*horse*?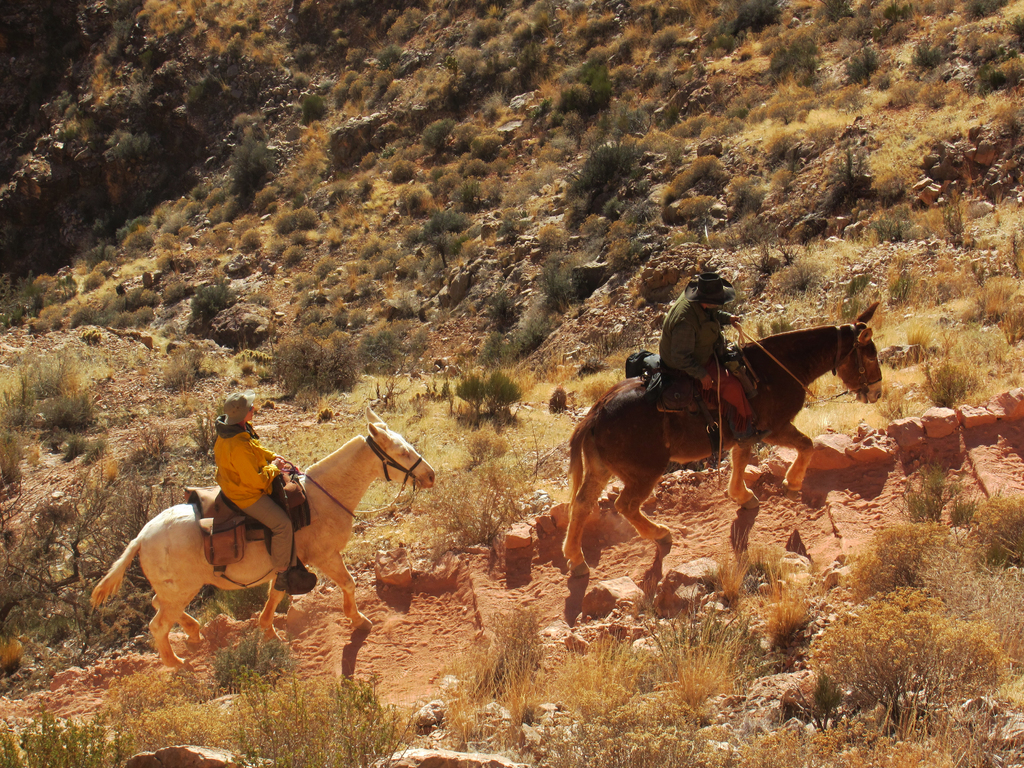
rect(90, 404, 437, 676)
